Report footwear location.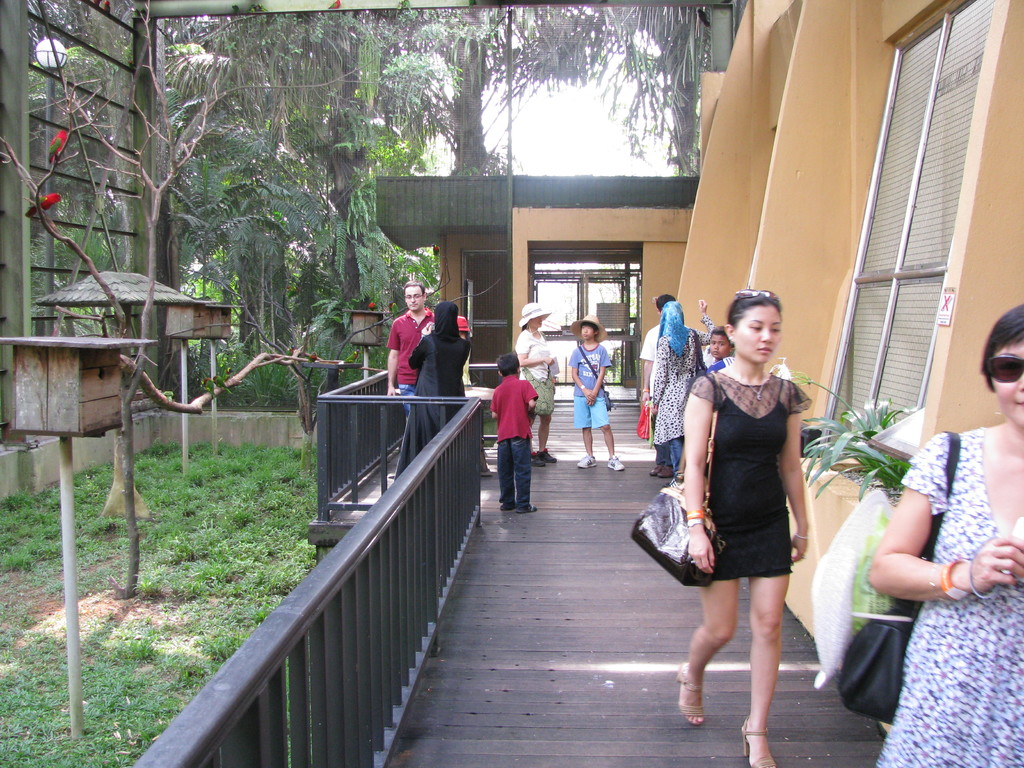
Report: l=651, t=460, r=664, b=479.
